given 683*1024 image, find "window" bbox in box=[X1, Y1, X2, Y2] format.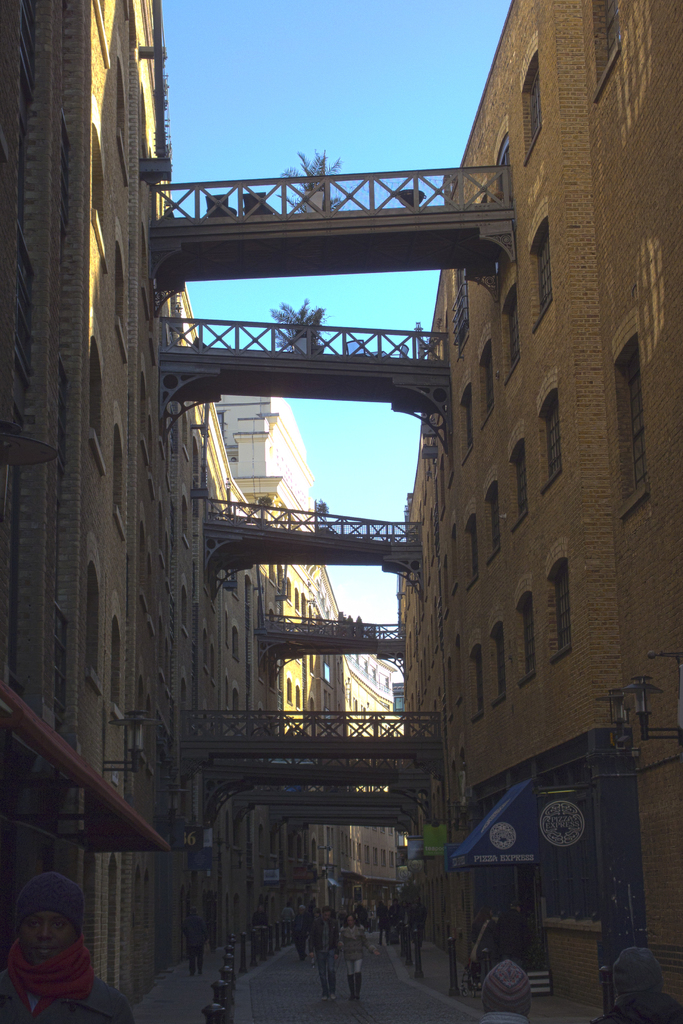
box=[361, 705, 368, 731].
